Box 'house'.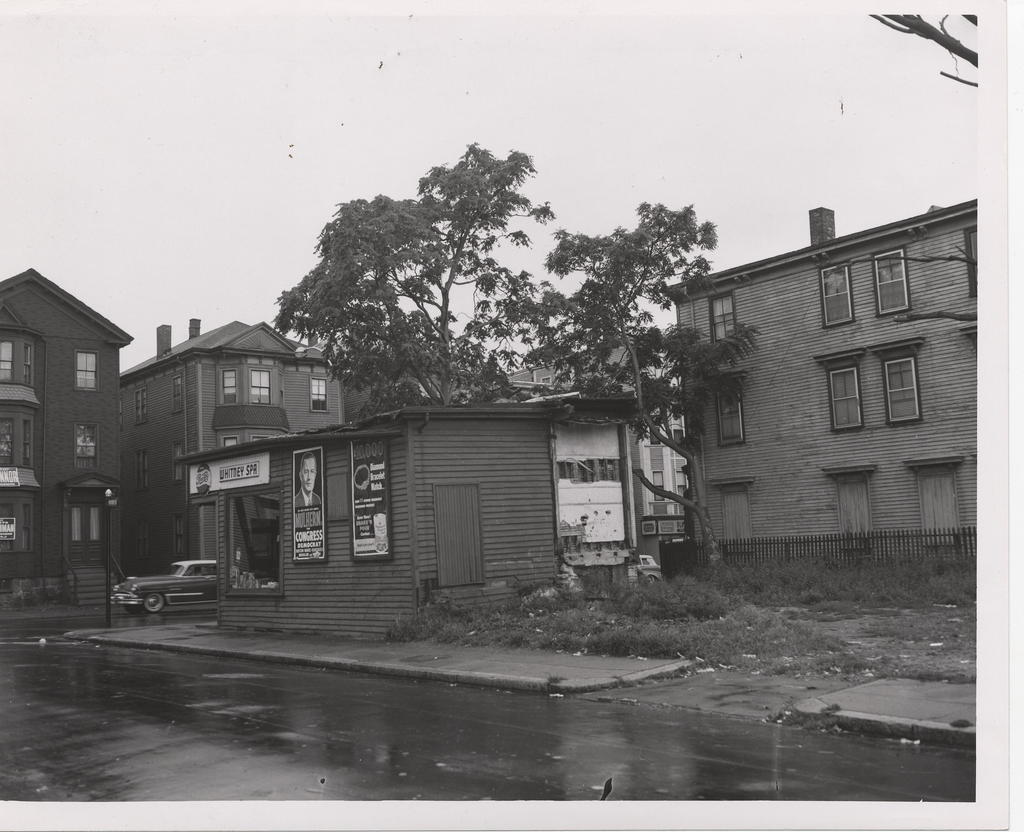
detection(551, 389, 660, 609).
